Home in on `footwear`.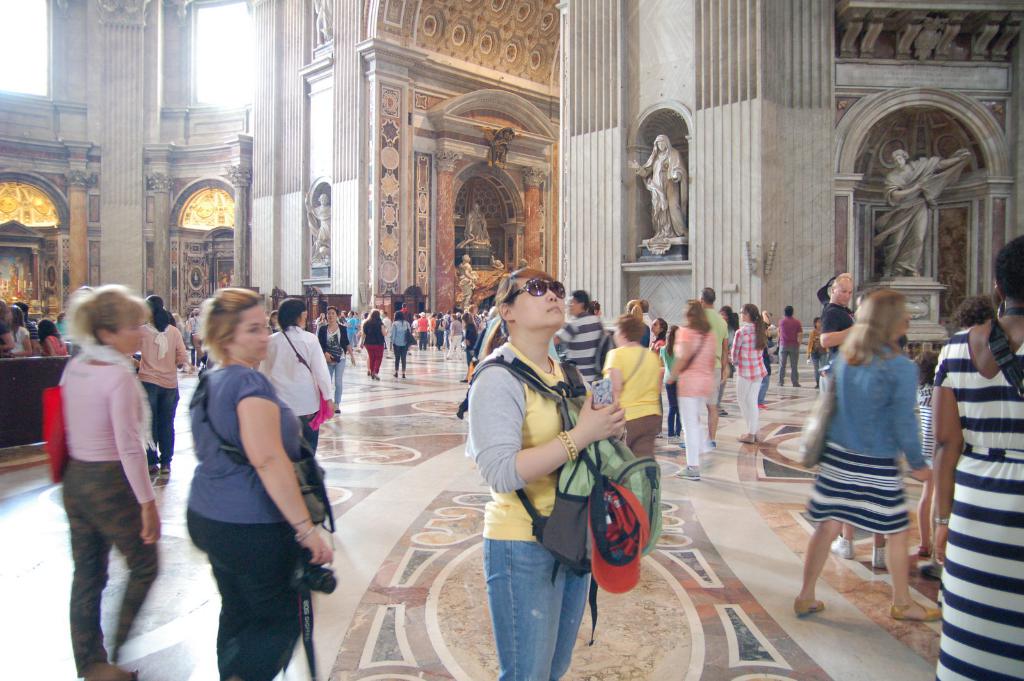
Homed in at bbox=[918, 556, 946, 579].
